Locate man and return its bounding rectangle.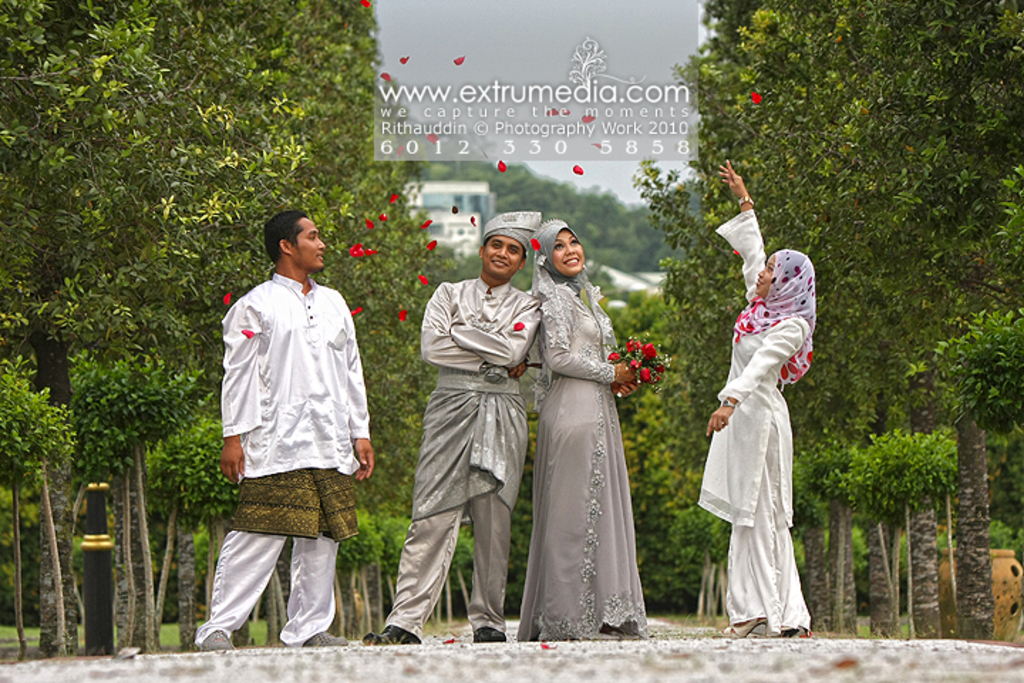
220:206:374:647.
